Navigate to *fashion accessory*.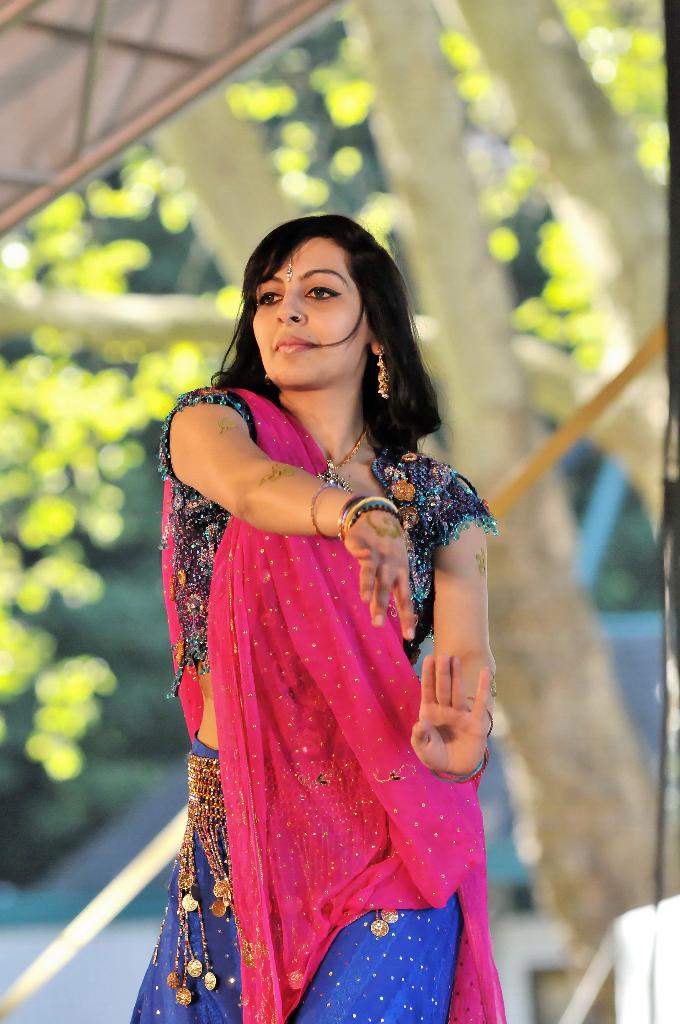
Navigation target: <box>321,423,371,490</box>.
